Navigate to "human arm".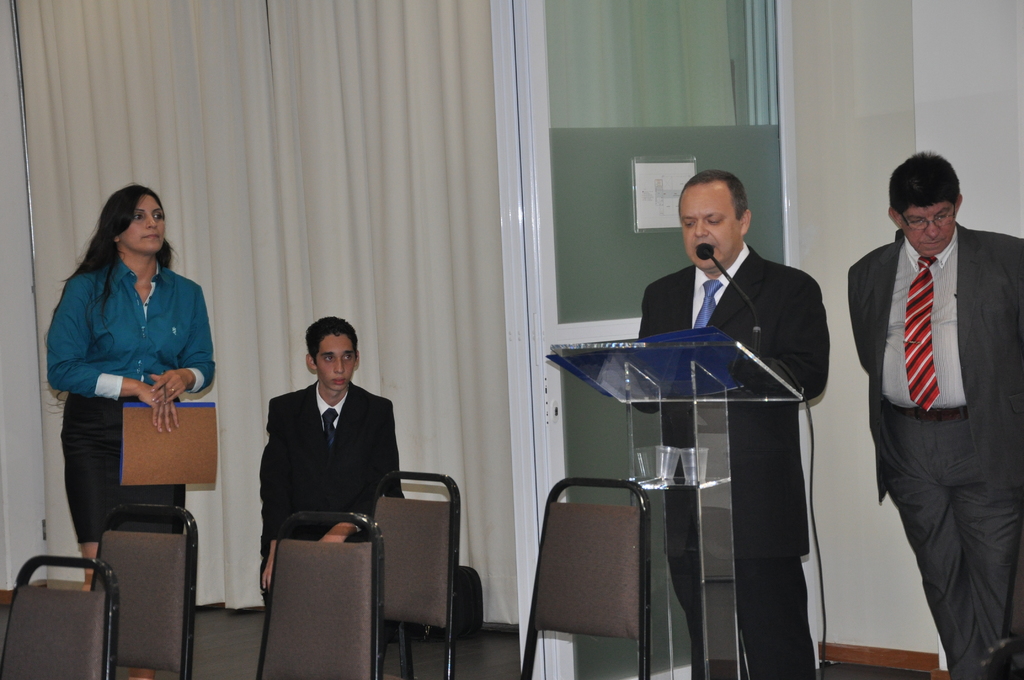
Navigation target: <region>321, 414, 406, 541</region>.
